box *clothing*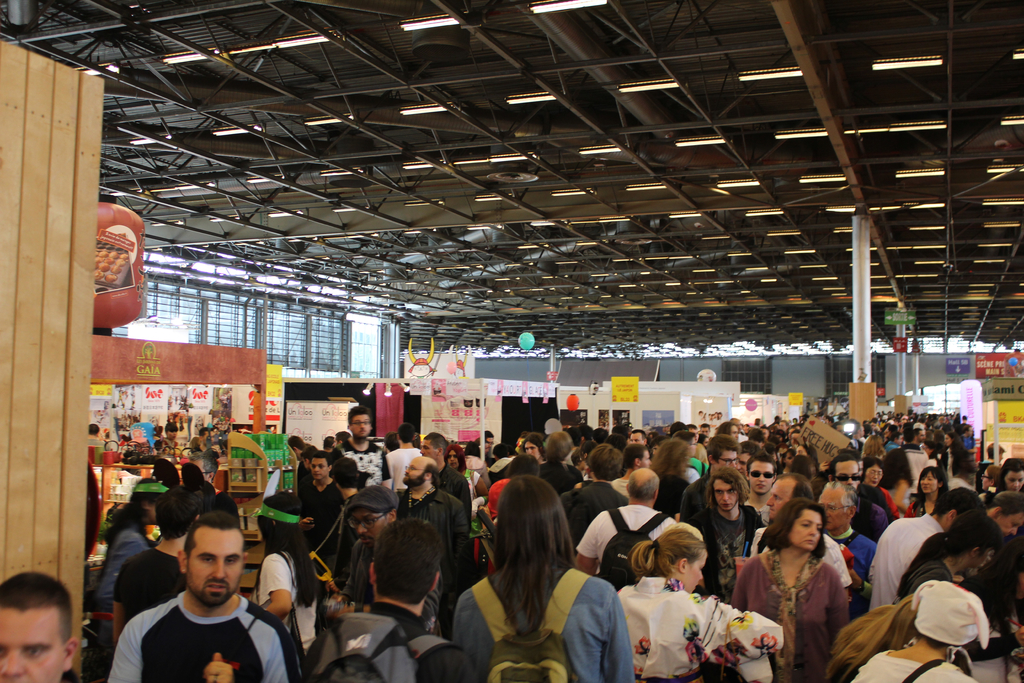
(left=859, top=518, right=932, bottom=619)
